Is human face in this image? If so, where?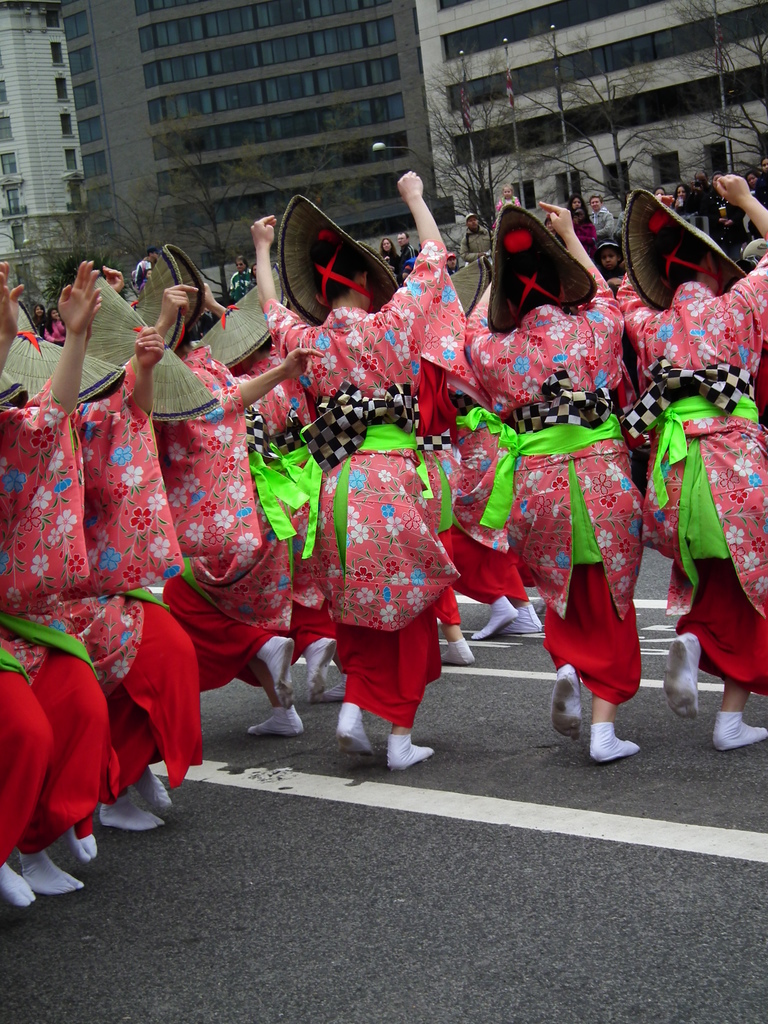
Yes, at detection(548, 220, 551, 230).
